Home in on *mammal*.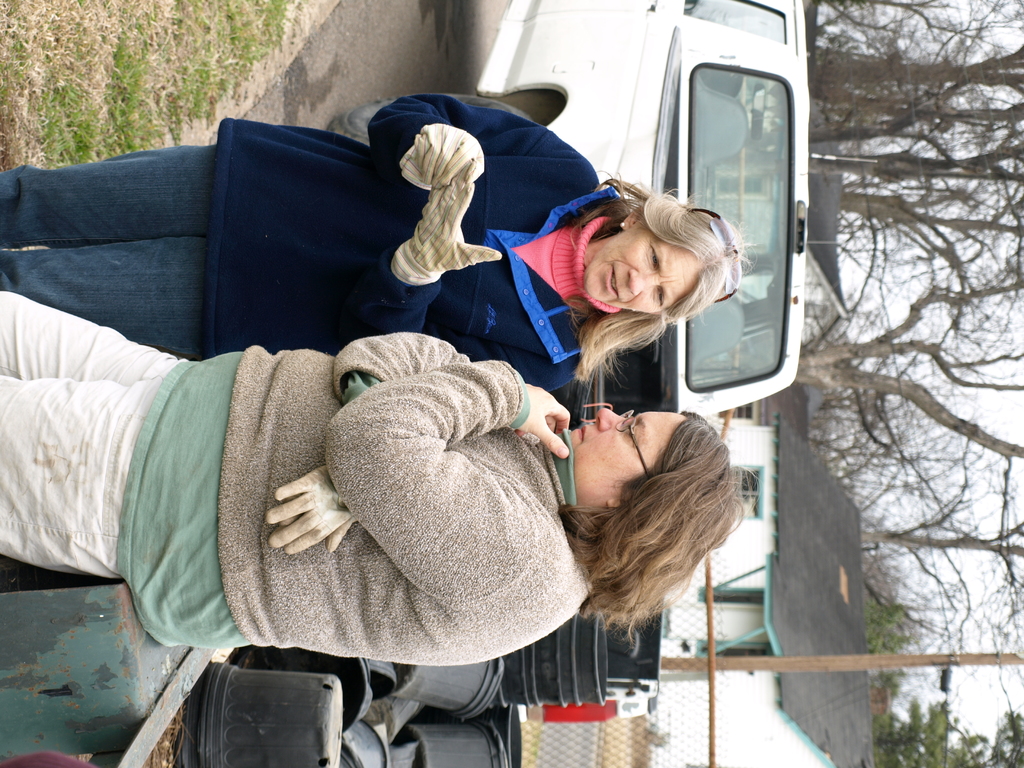
Homed in at (0, 333, 743, 650).
